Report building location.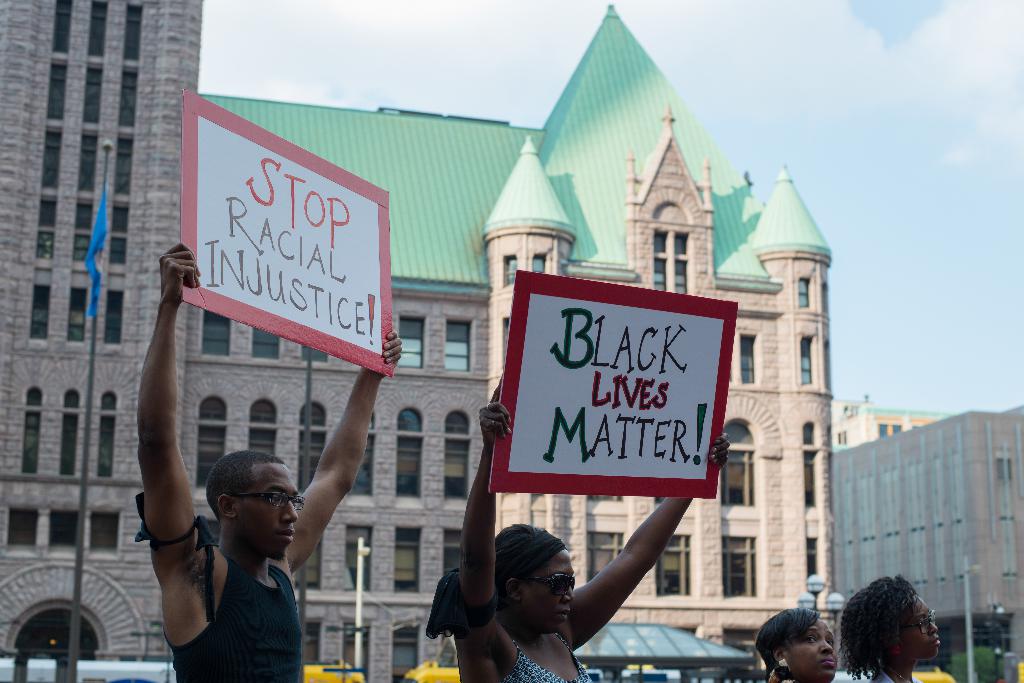
Report: locate(0, 0, 835, 682).
